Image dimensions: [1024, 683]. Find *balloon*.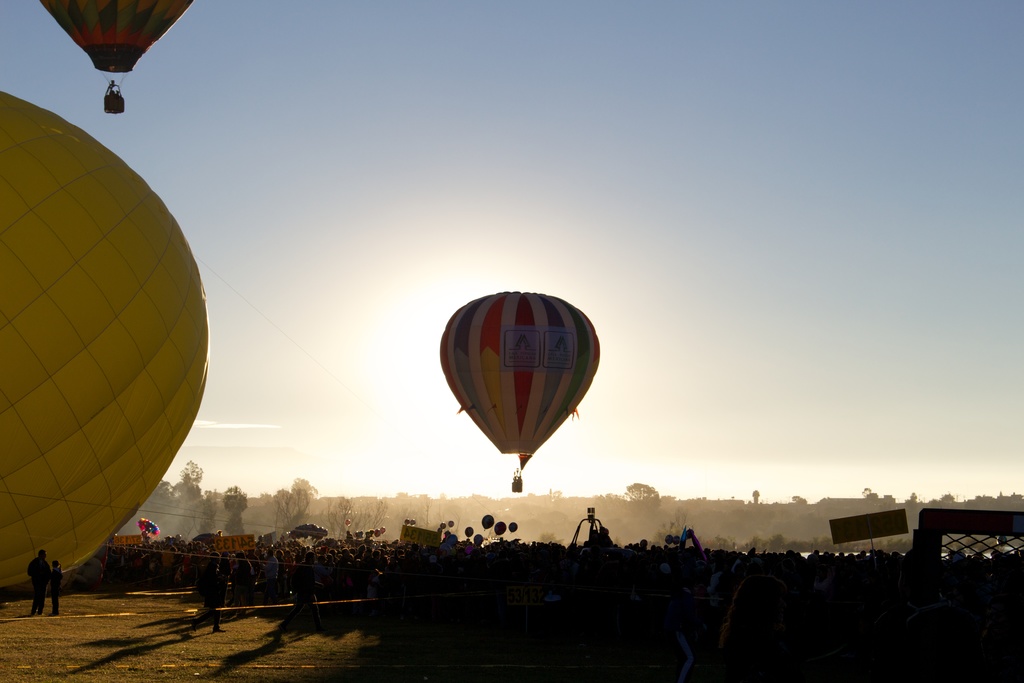
<box>0,88,209,599</box>.
